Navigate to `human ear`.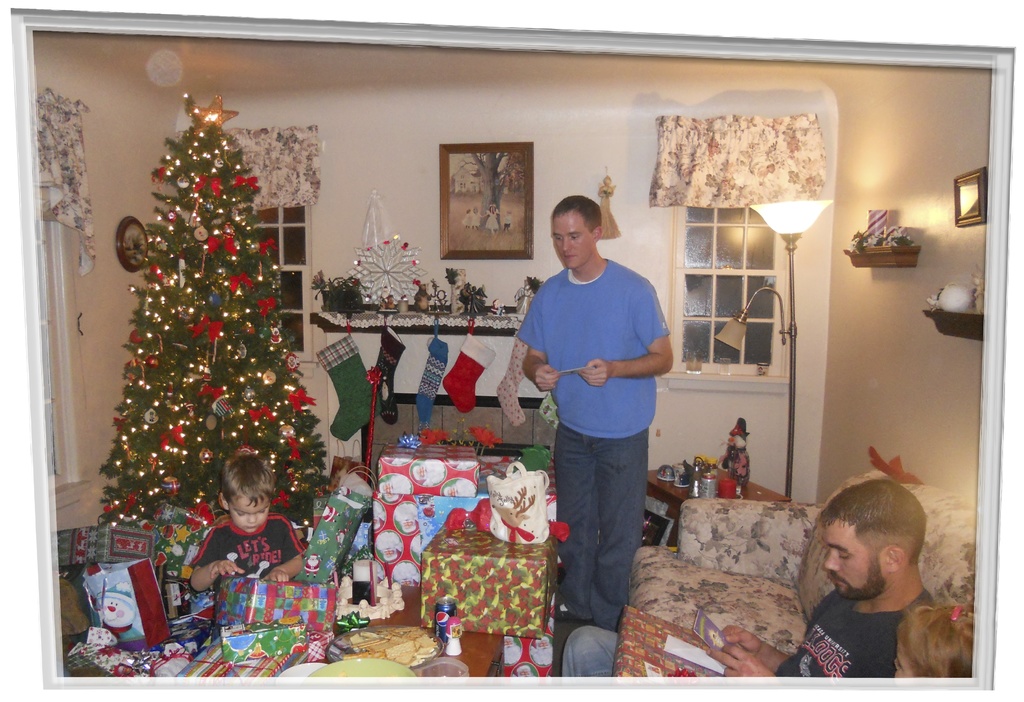
Navigation target: 888:546:904:571.
